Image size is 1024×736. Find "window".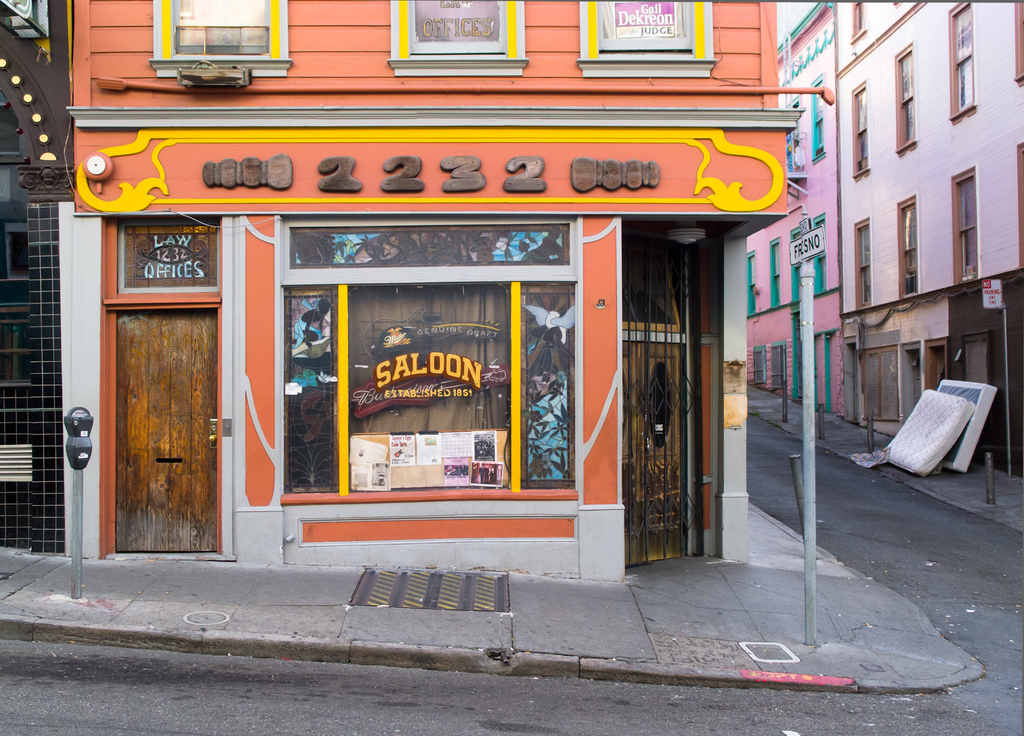
<region>146, 2, 292, 83</region>.
